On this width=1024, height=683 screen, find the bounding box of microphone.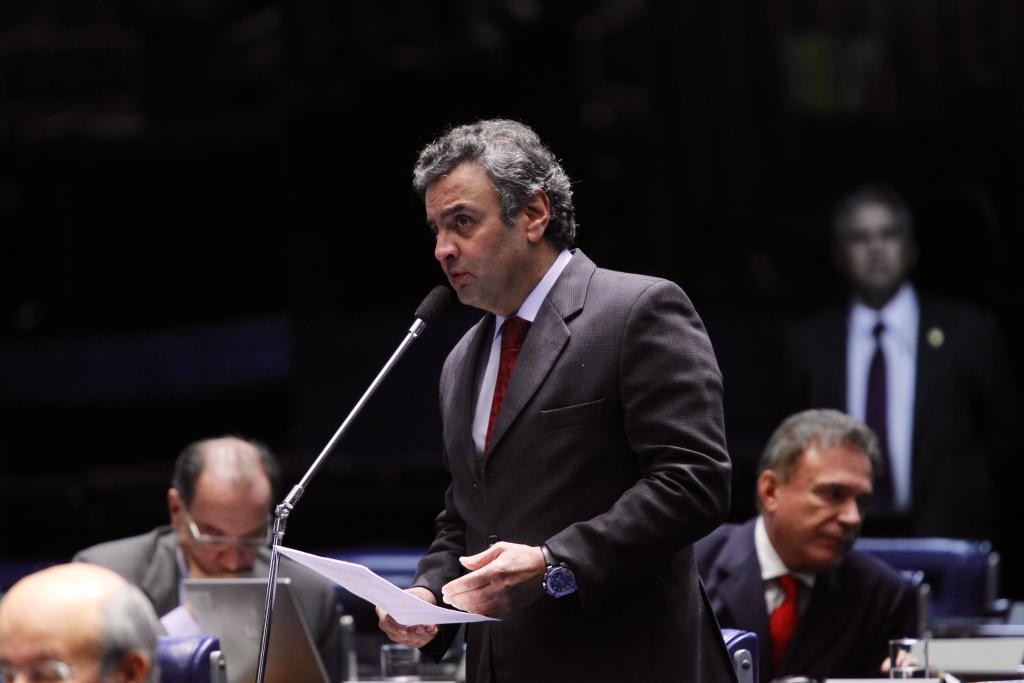
Bounding box: (left=414, top=277, right=458, bottom=329).
